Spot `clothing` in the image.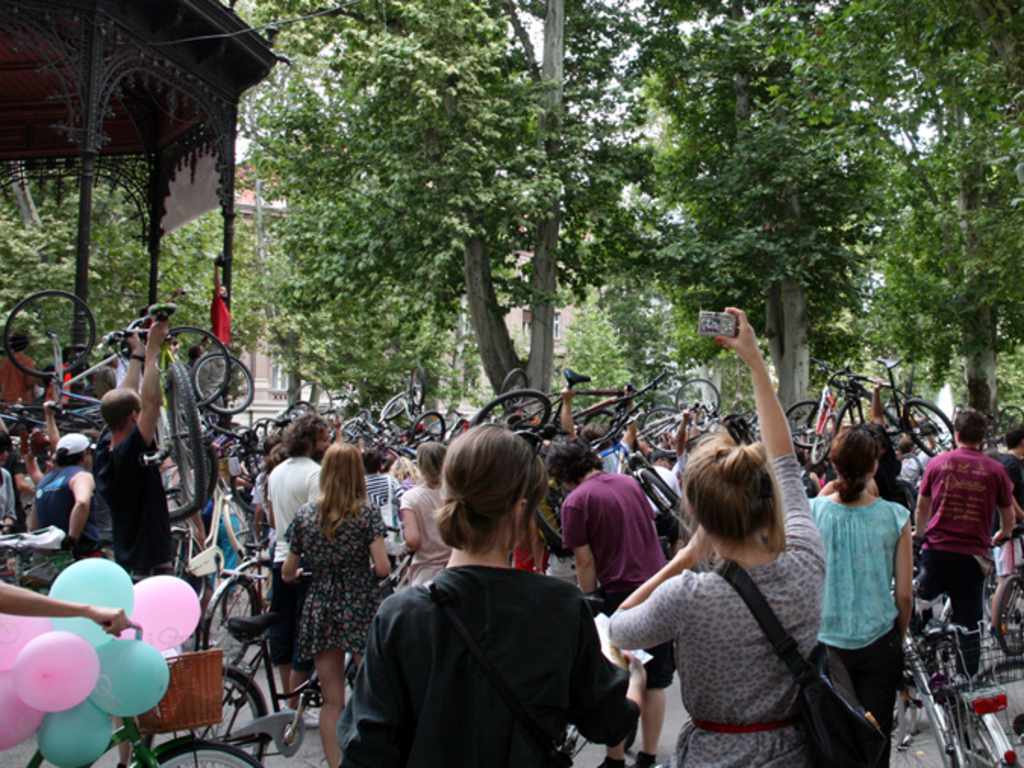
`clothing` found at 261,450,335,660.
